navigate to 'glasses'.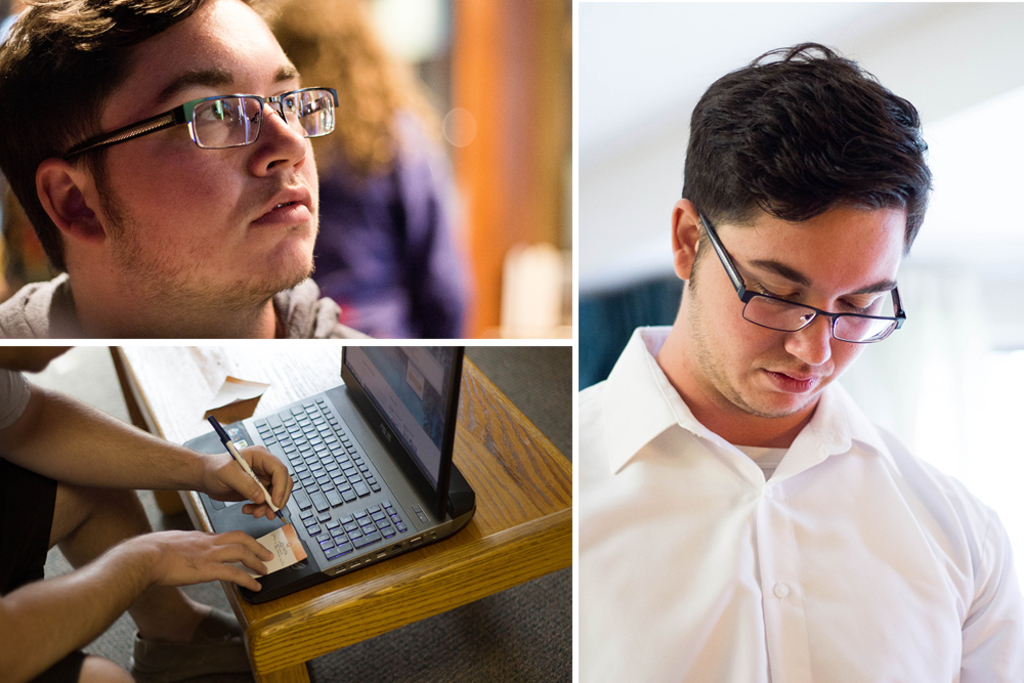
Navigation target: box(58, 81, 346, 156).
